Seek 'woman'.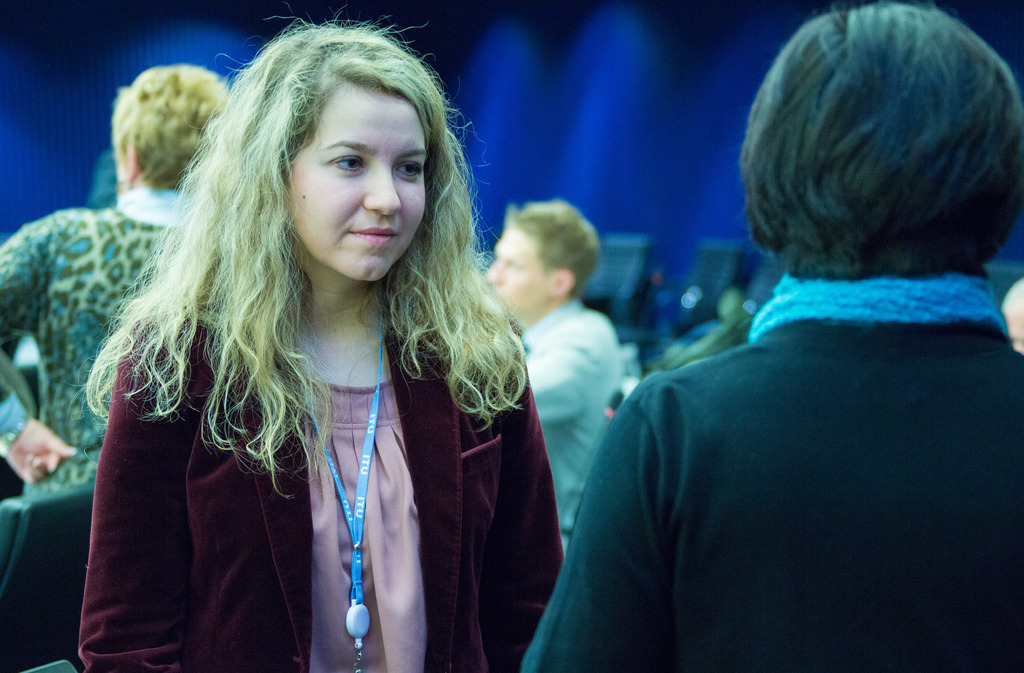
[left=514, top=0, right=1023, bottom=672].
